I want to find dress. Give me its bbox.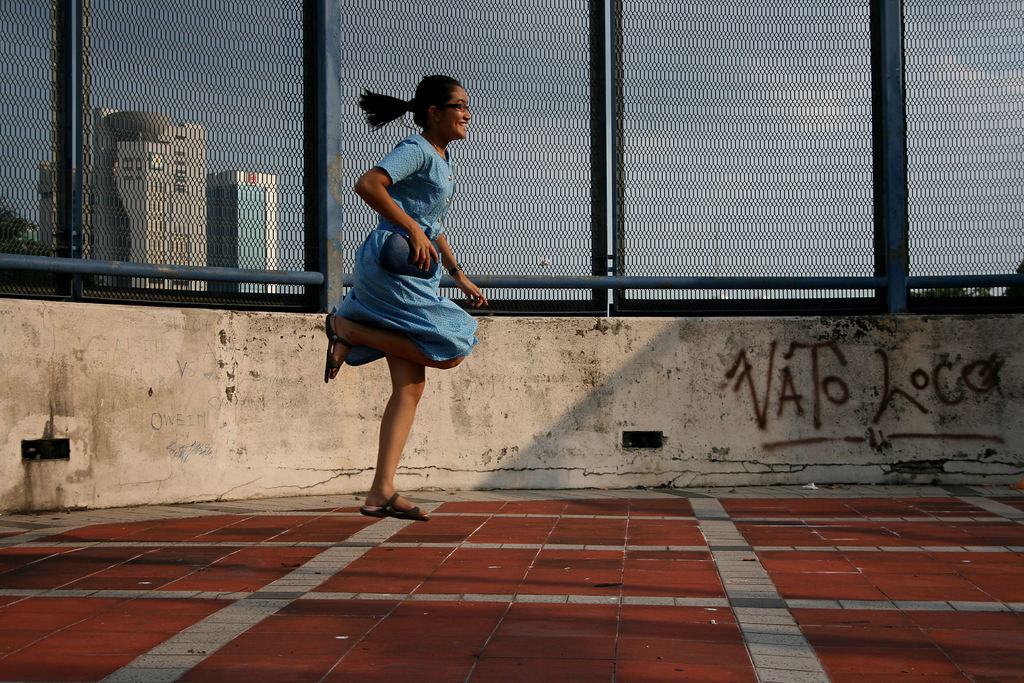
rect(335, 131, 476, 367).
